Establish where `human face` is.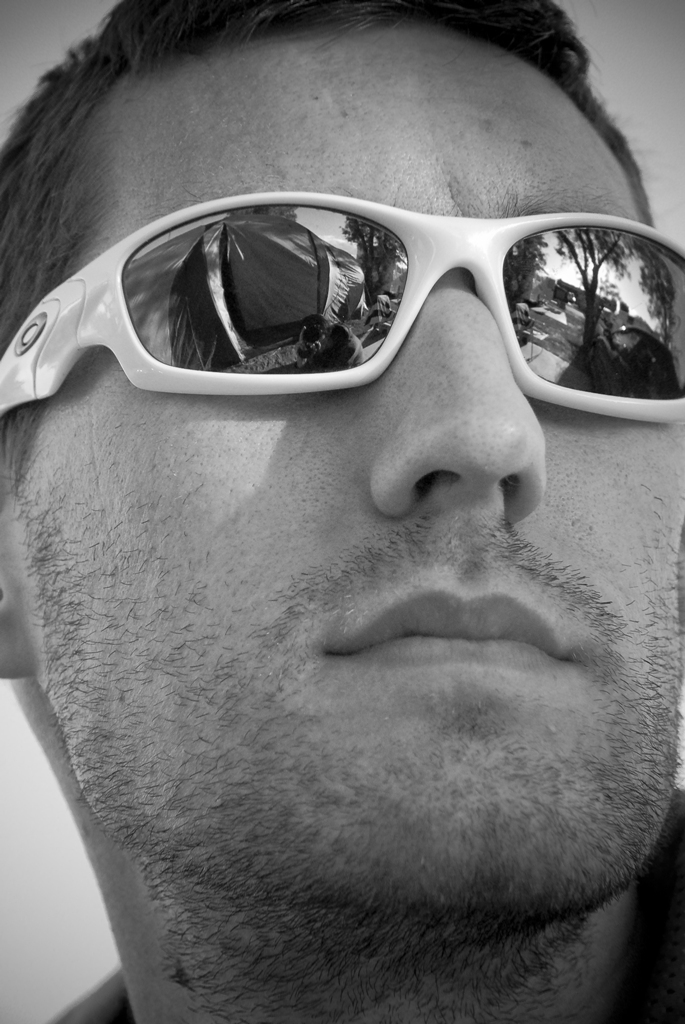
Established at 4 24 684 921.
